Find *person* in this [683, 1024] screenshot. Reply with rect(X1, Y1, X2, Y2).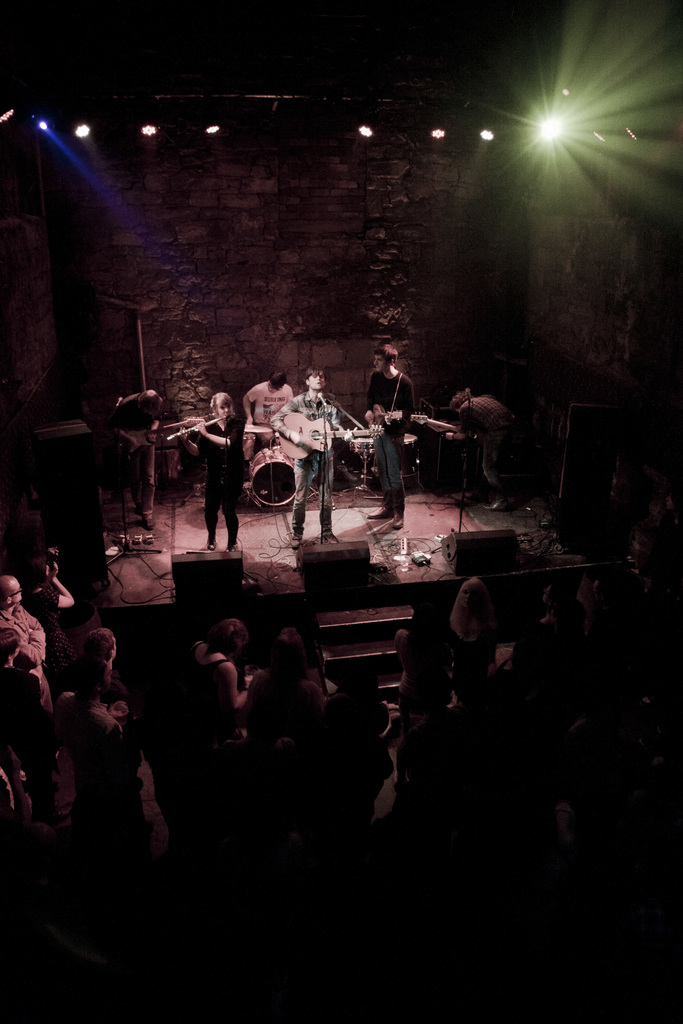
rect(366, 346, 417, 534).
